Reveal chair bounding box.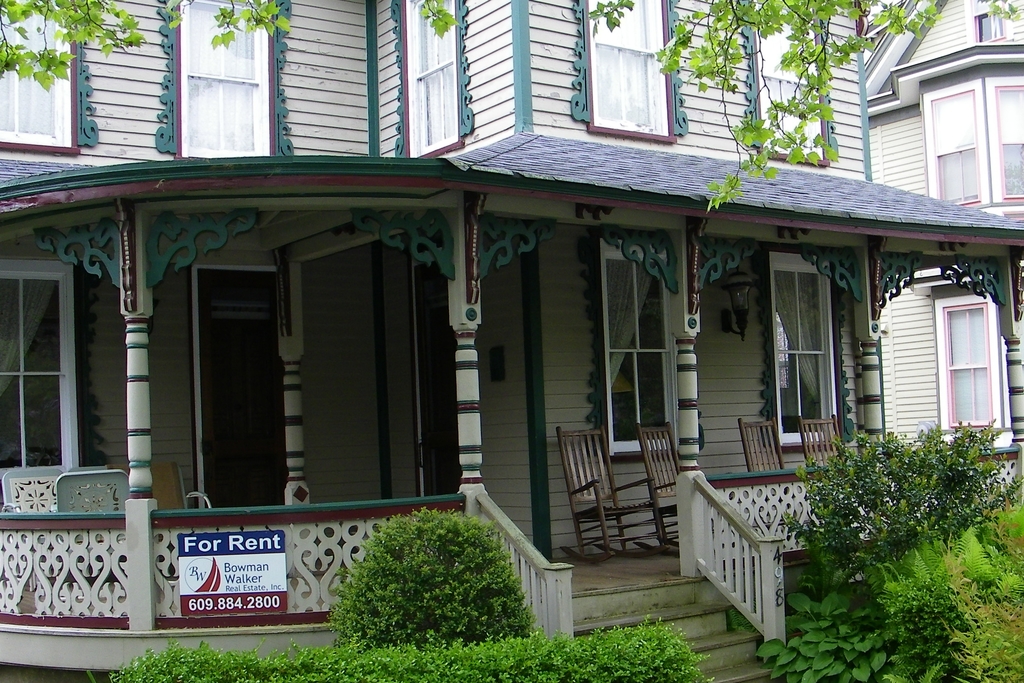
Revealed: select_region(558, 419, 673, 569).
